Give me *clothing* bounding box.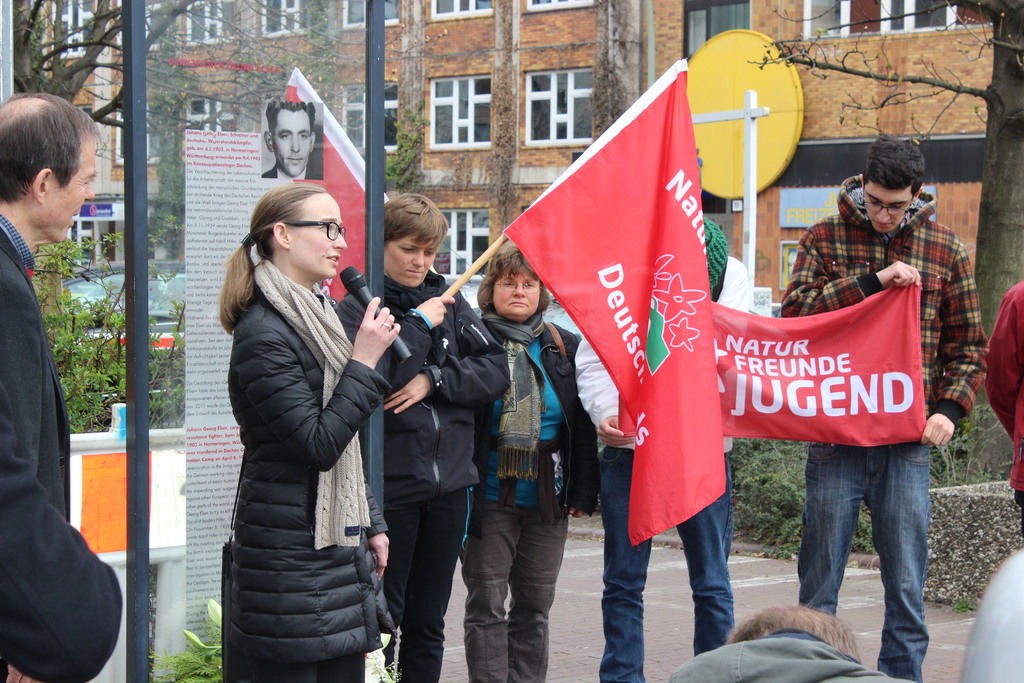
(left=458, top=306, right=598, bottom=682).
